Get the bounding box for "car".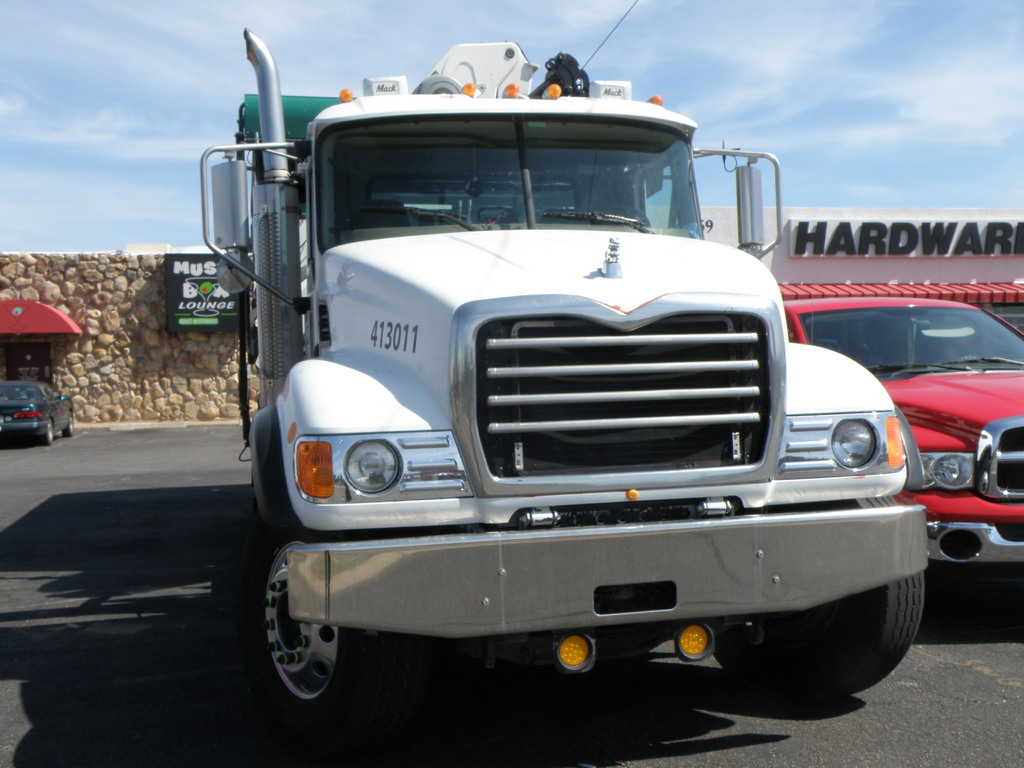
x1=788 y1=292 x2=1023 y2=576.
